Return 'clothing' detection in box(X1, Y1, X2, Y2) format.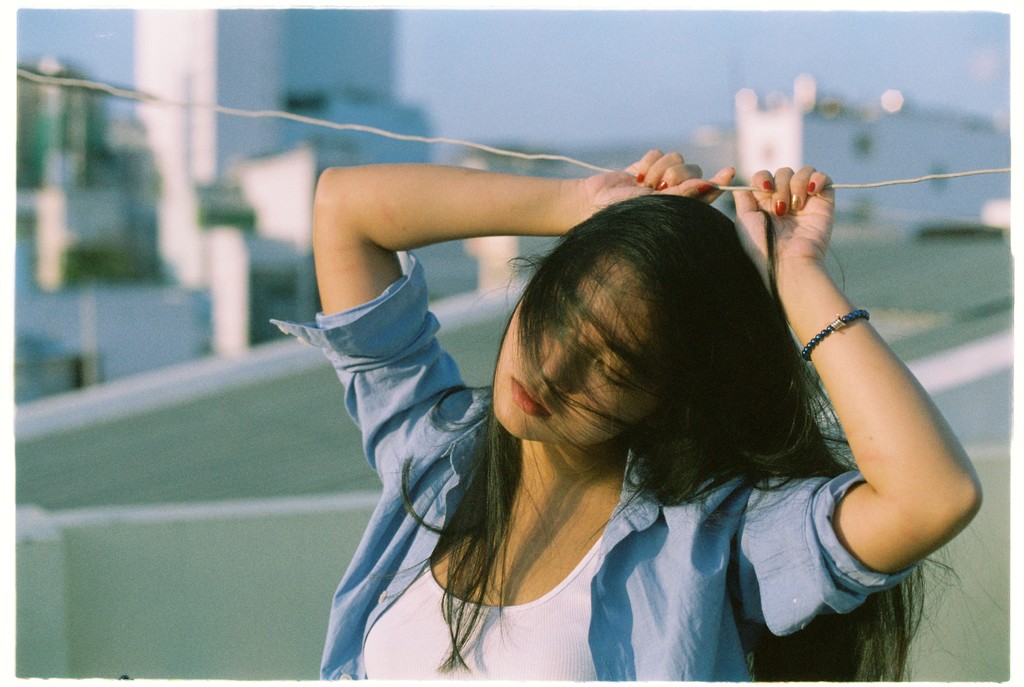
box(328, 295, 924, 645).
